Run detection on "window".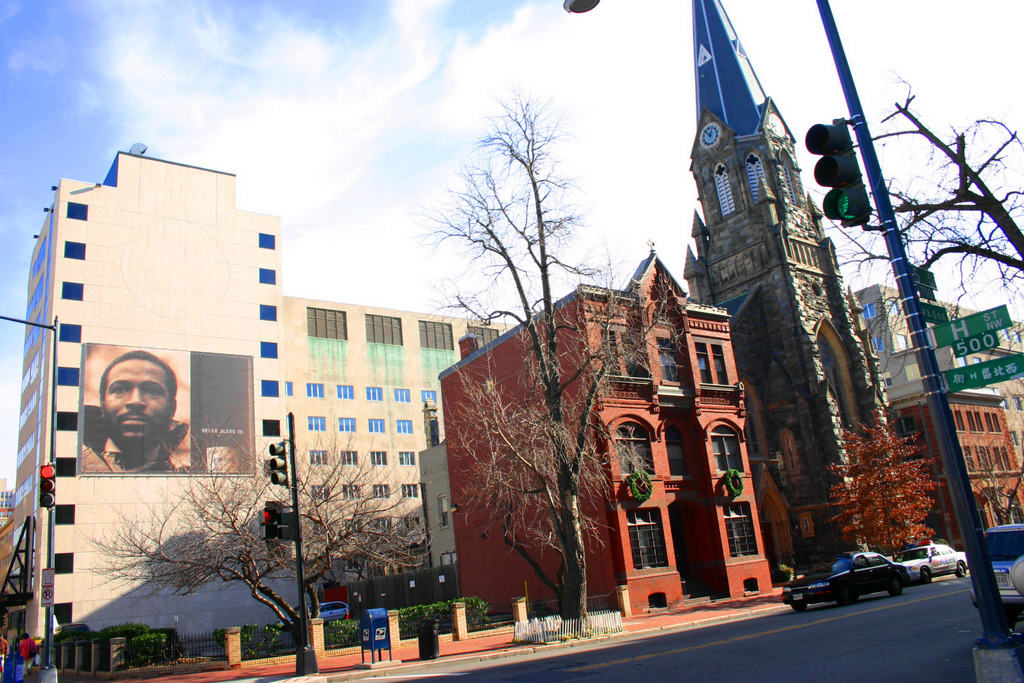
Result: region(703, 164, 744, 222).
